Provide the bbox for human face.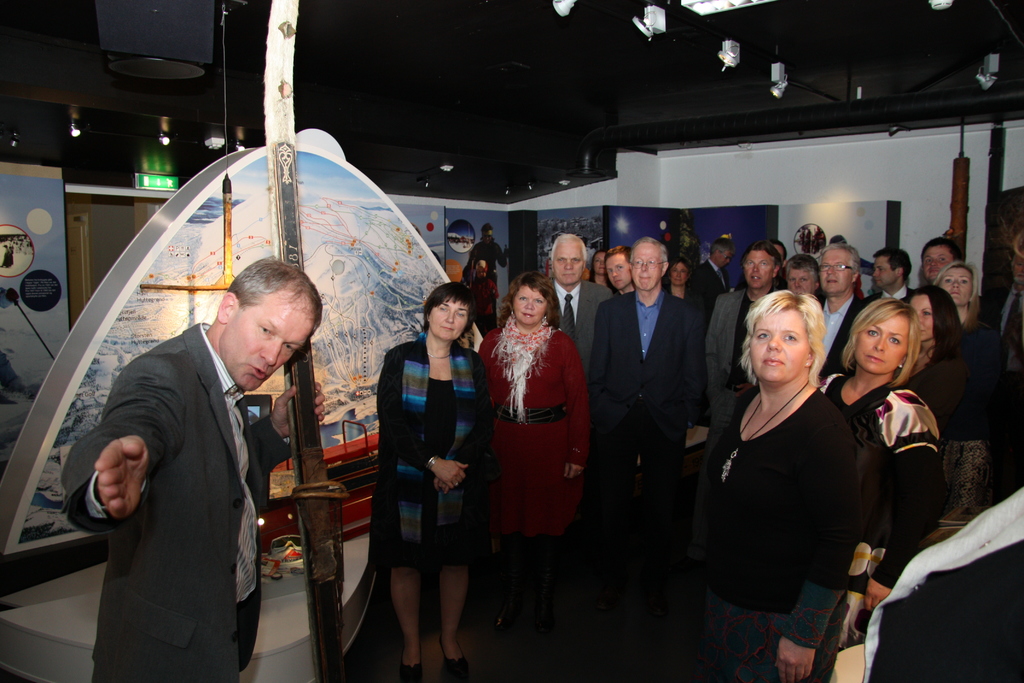
{"left": 860, "top": 311, "right": 906, "bottom": 373}.
